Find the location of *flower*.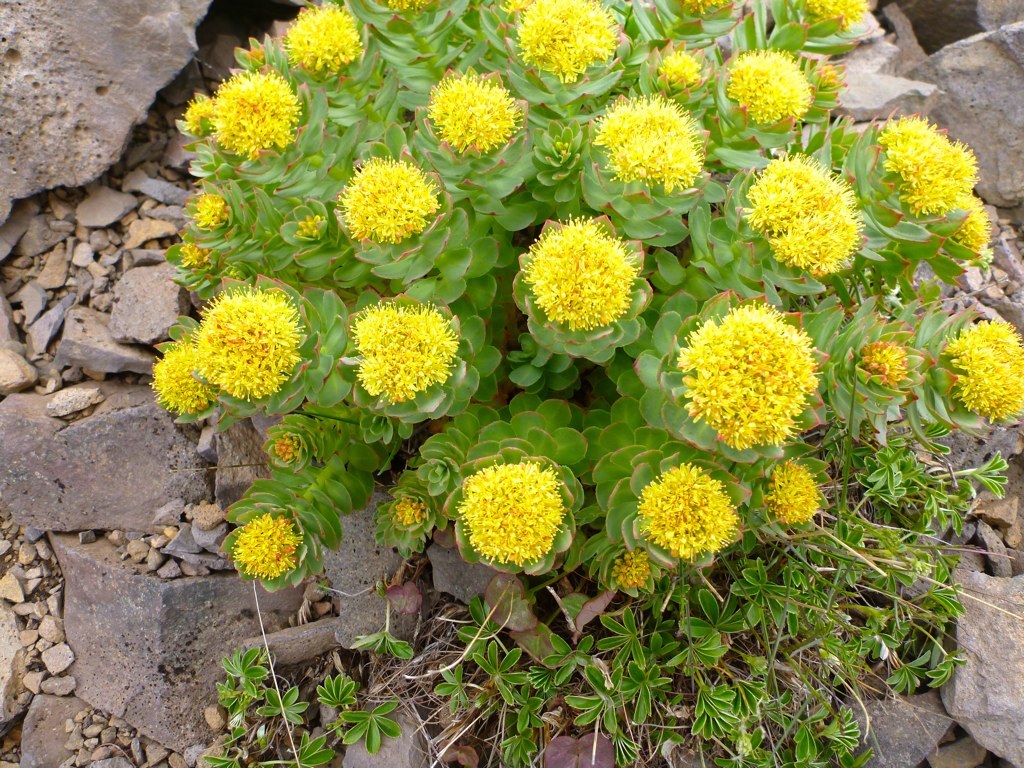
Location: box(232, 519, 302, 581).
